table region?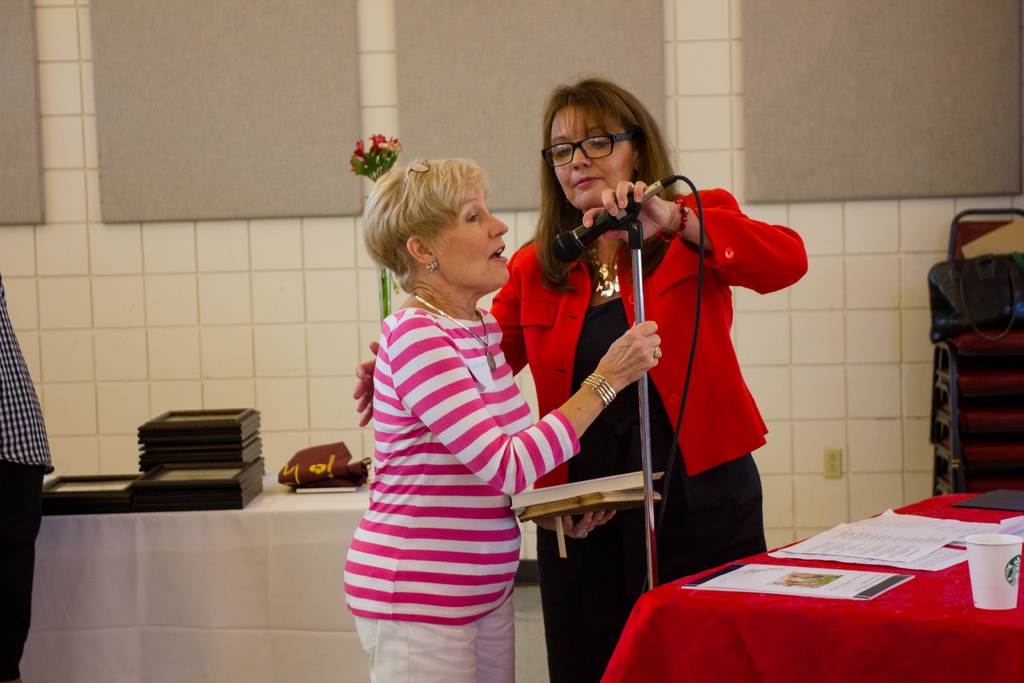
[35, 461, 372, 682]
